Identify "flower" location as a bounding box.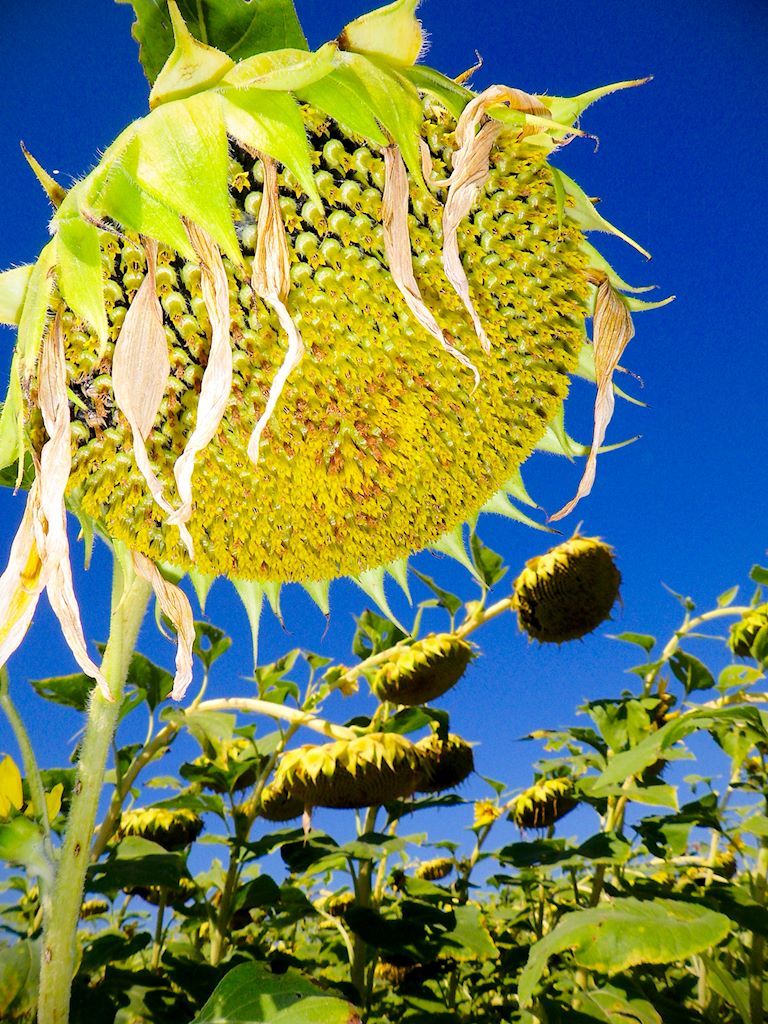
locate(101, 806, 200, 856).
